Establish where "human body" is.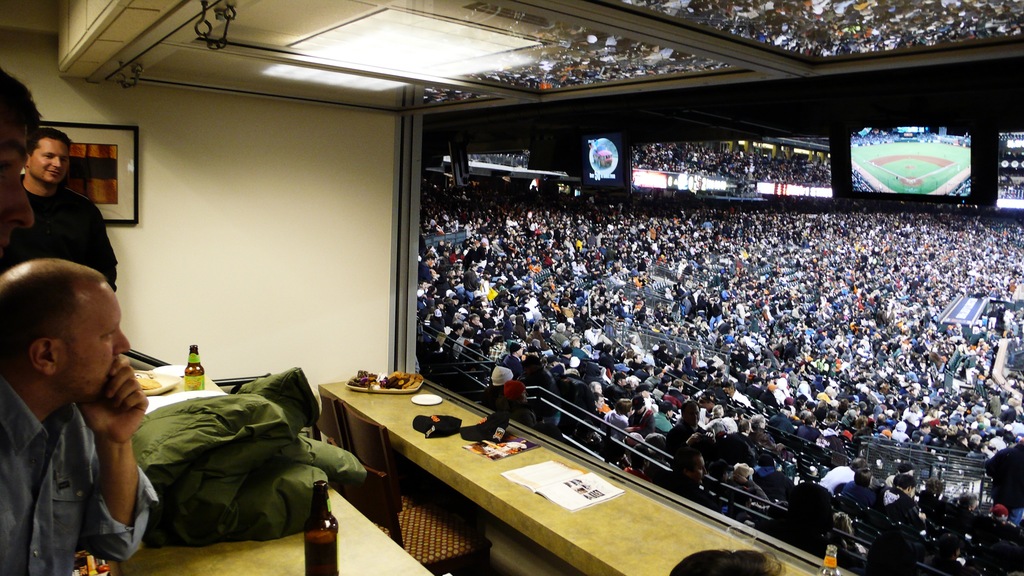
Established at pyautogui.locateOnScreen(455, 290, 458, 291).
